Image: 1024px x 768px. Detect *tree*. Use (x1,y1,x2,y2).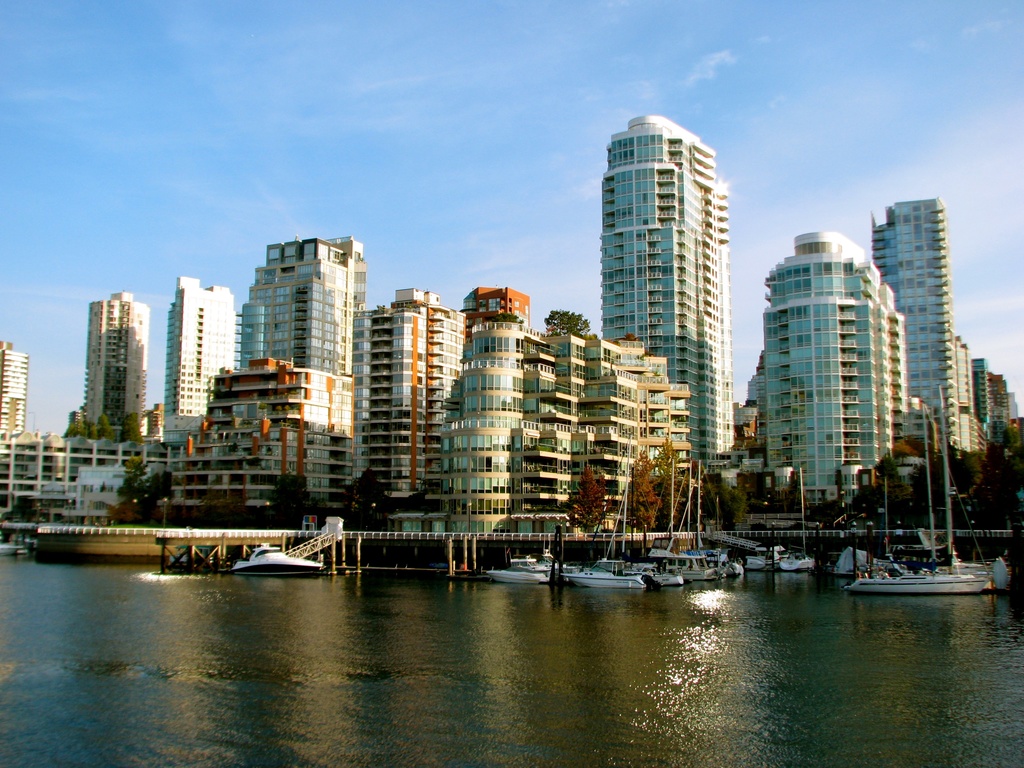
(61,419,90,436).
